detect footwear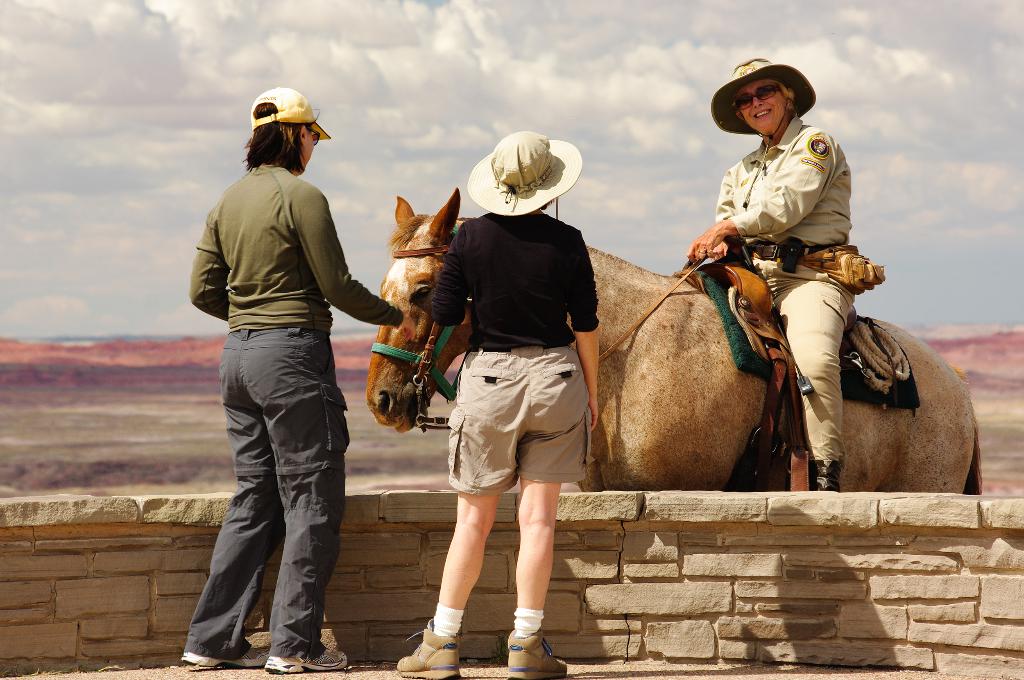
crop(181, 644, 263, 670)
